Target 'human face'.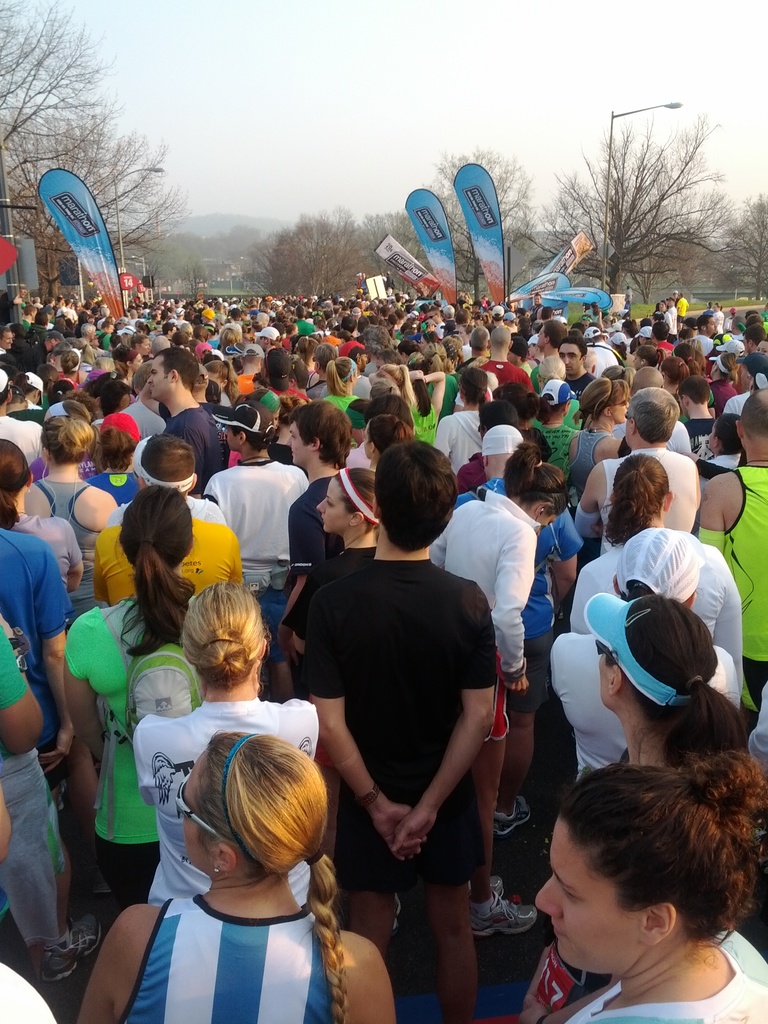
Target region: 558, 344, 577, 378.
